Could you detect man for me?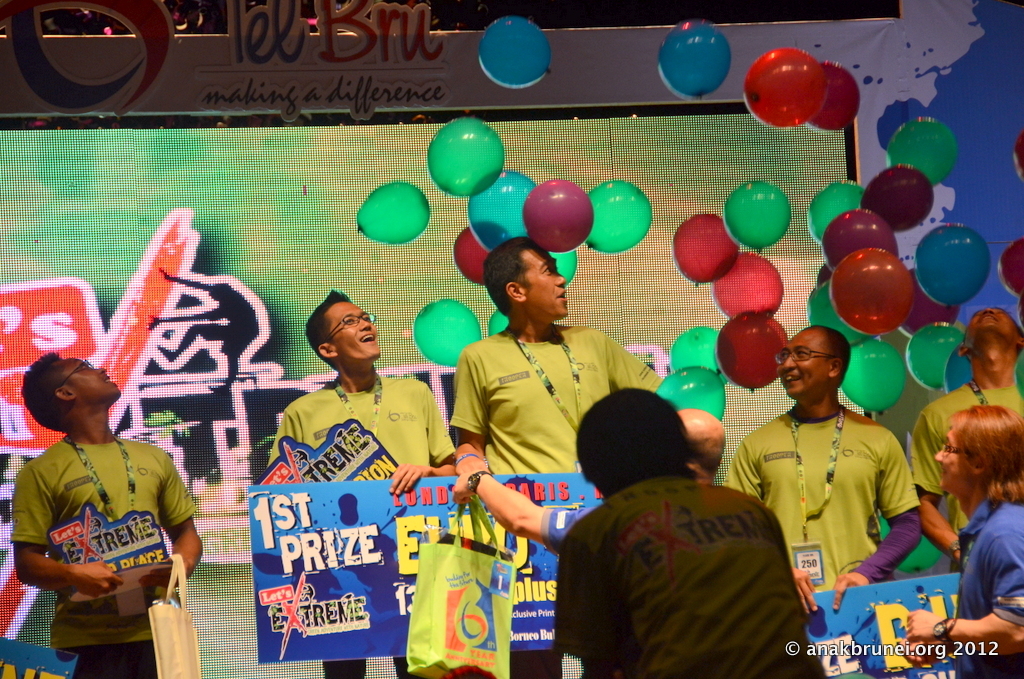
Detection result: (721, 322, 926, 615).
